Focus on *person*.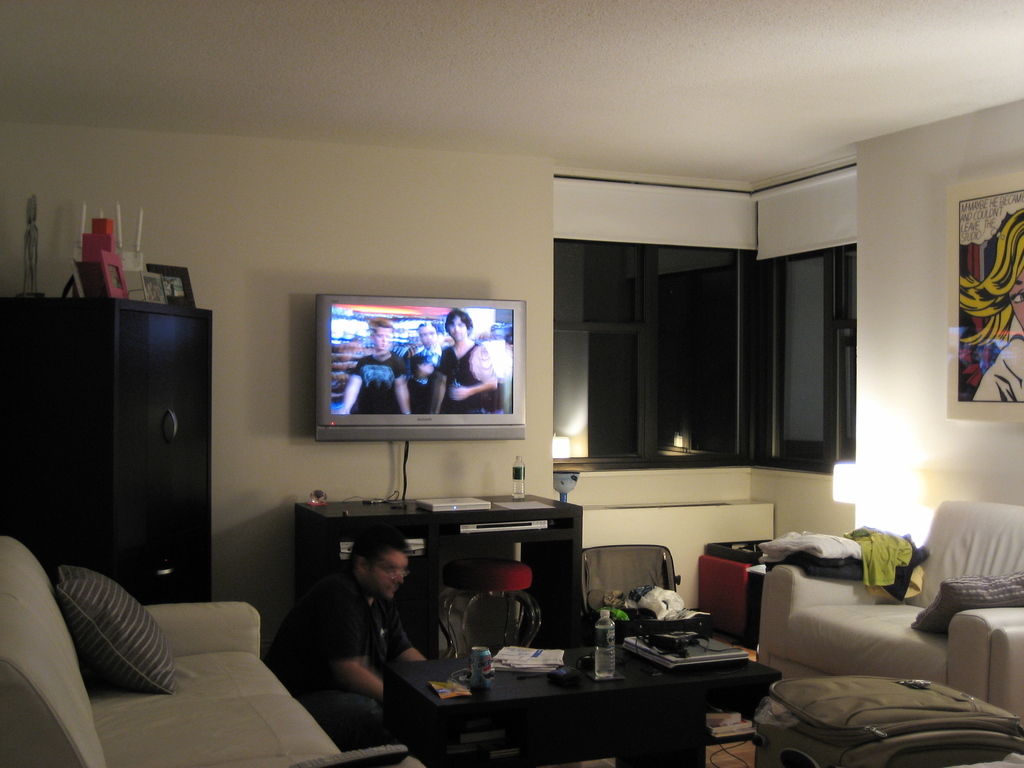
Focused at rect(285, 527, 428, 735).
